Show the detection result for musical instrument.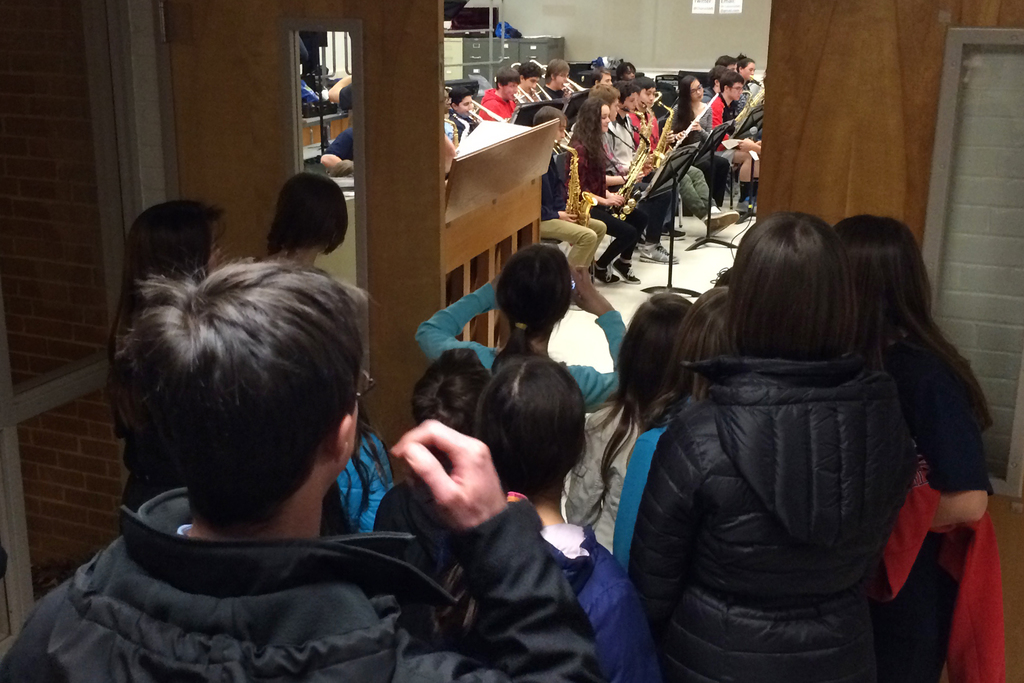
553 136 600 227.
